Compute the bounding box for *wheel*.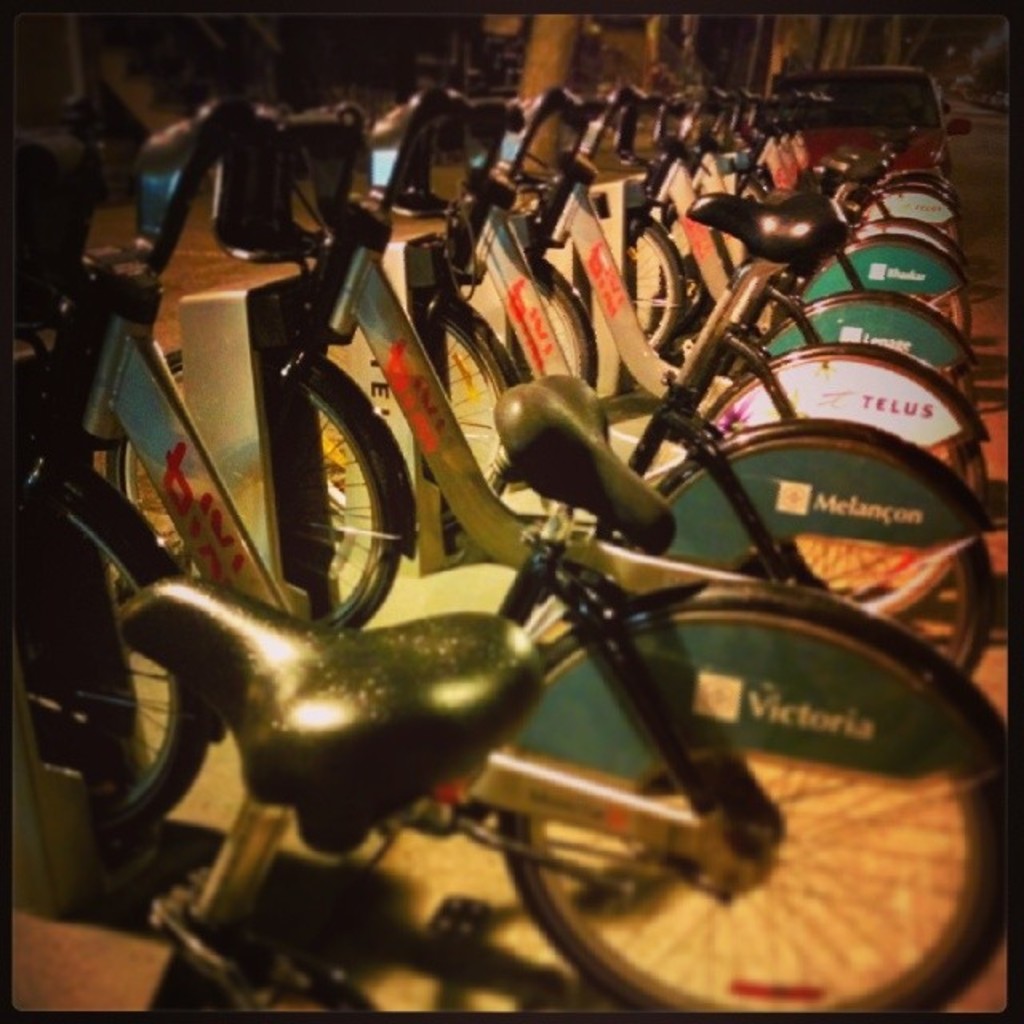
(x1=635, y1=205, x2=685, y2=350).
